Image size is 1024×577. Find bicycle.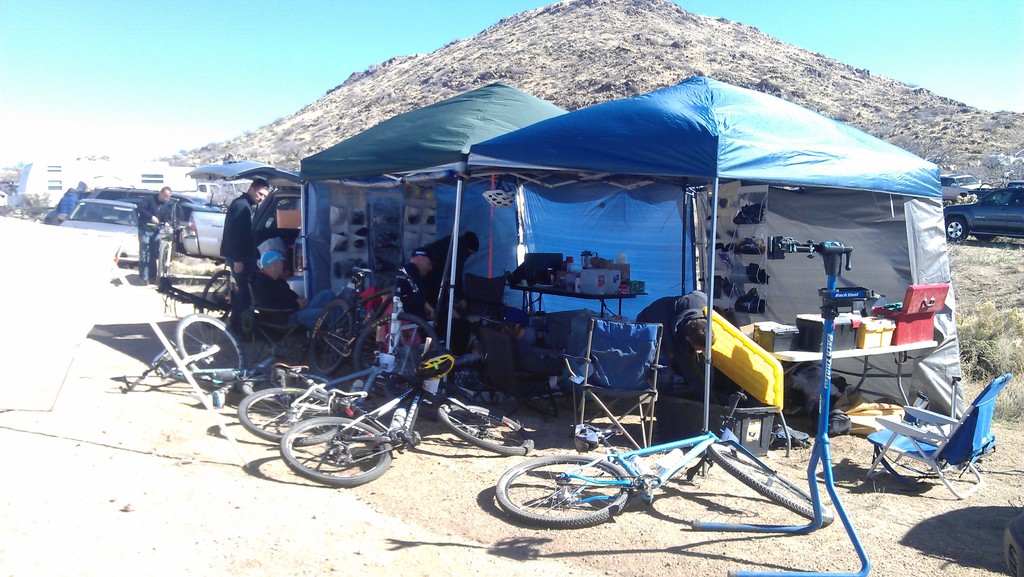
pyautogui.locateOnScreen(118, 312, 337, 416).
